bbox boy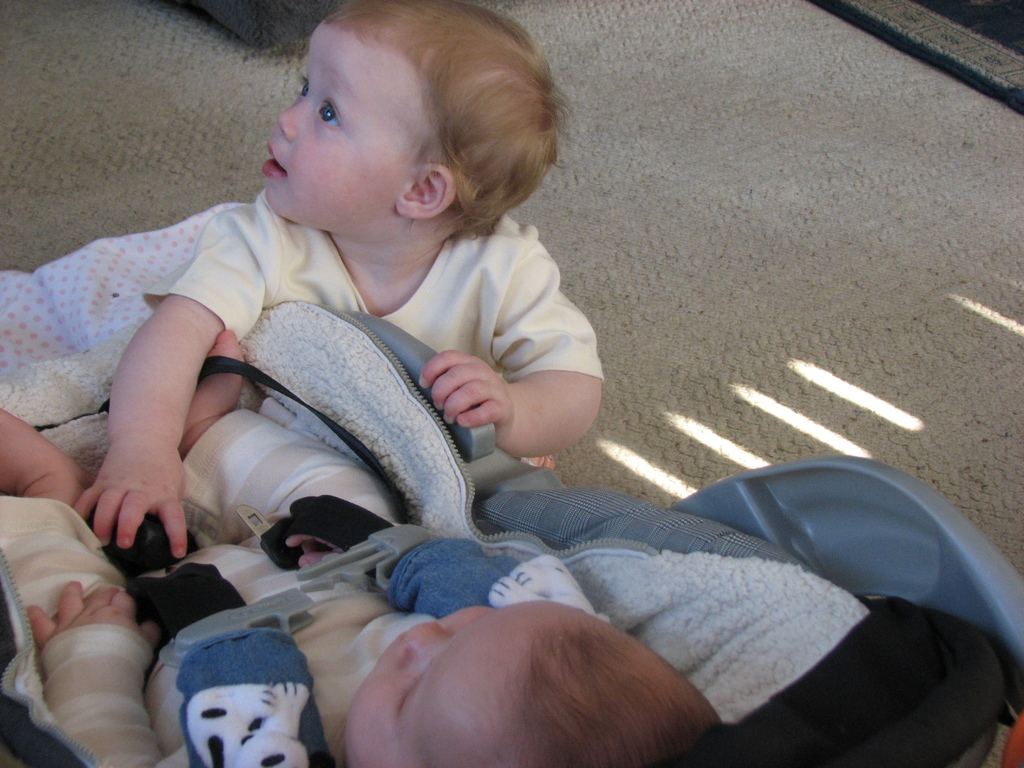
0:327:728:767
